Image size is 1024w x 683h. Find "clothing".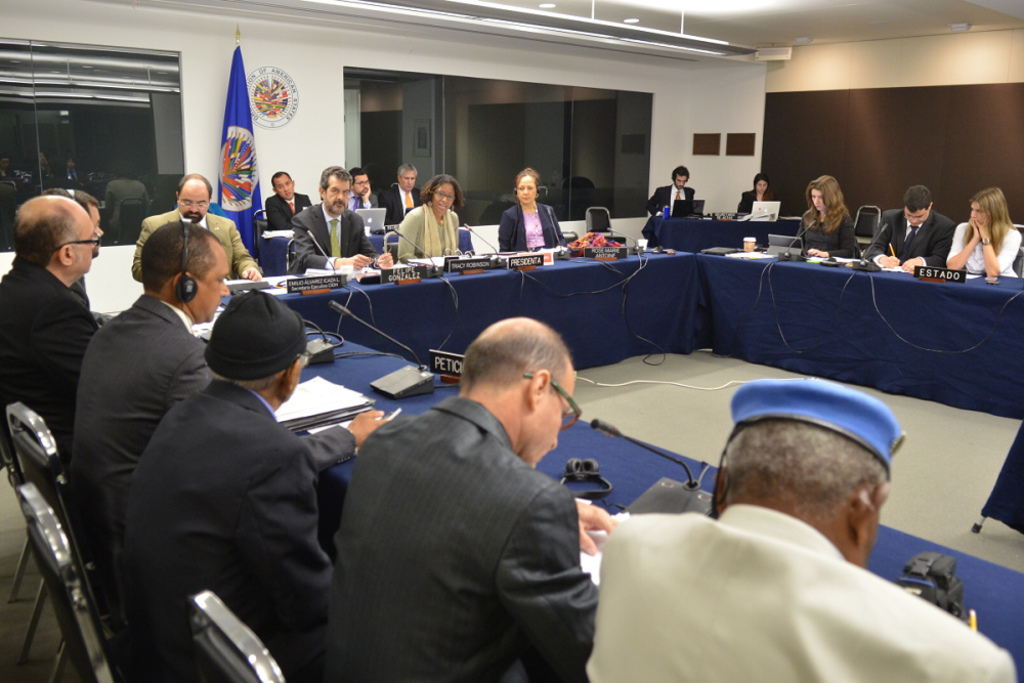
crop(131, 205, 257, 284).
